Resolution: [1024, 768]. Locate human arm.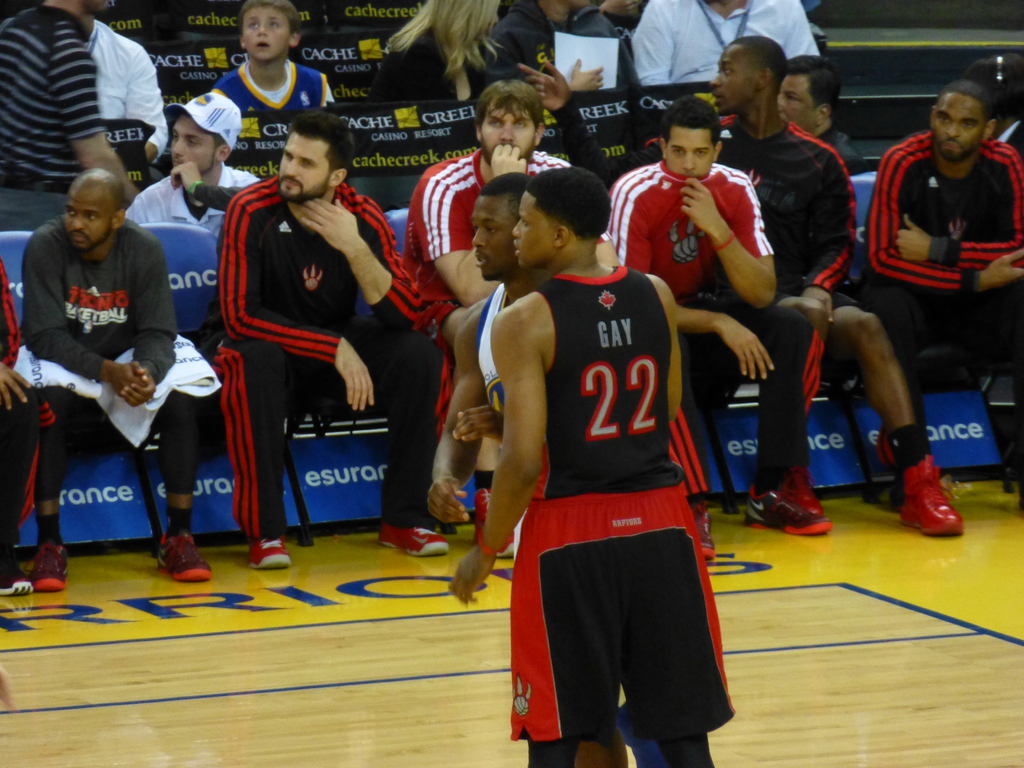
select_region(447, 304, 546, 611).
